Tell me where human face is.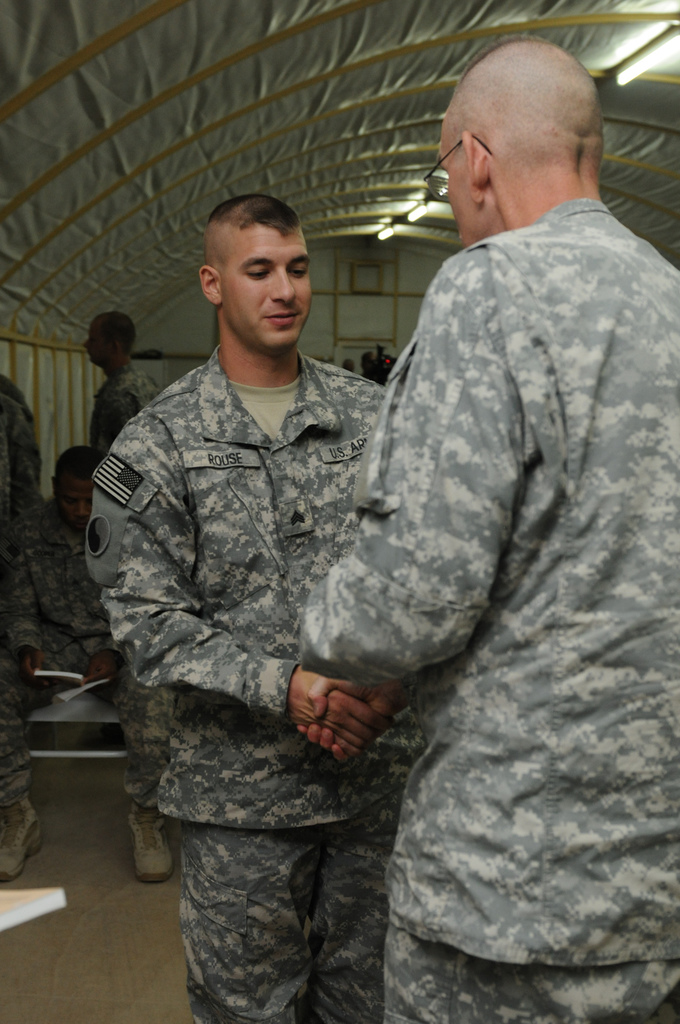
human face is at 222, 212, 315, 350.
